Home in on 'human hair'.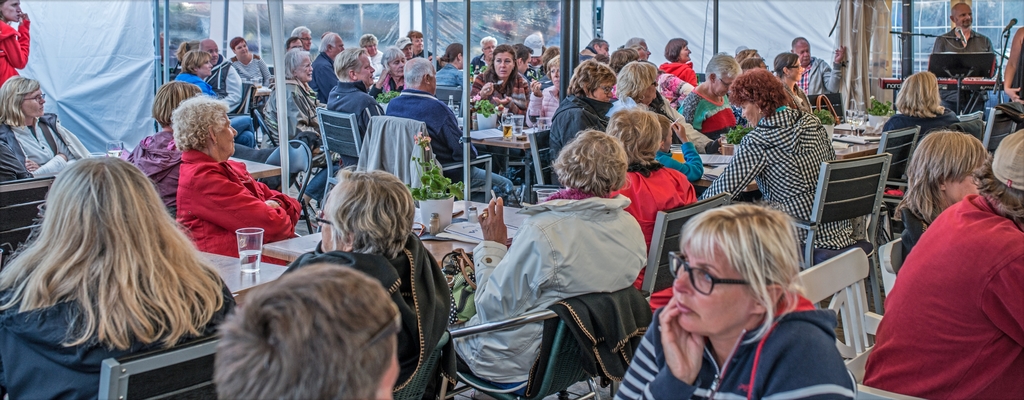
Homed in at <region>894, 72, 945, 124</region>.
